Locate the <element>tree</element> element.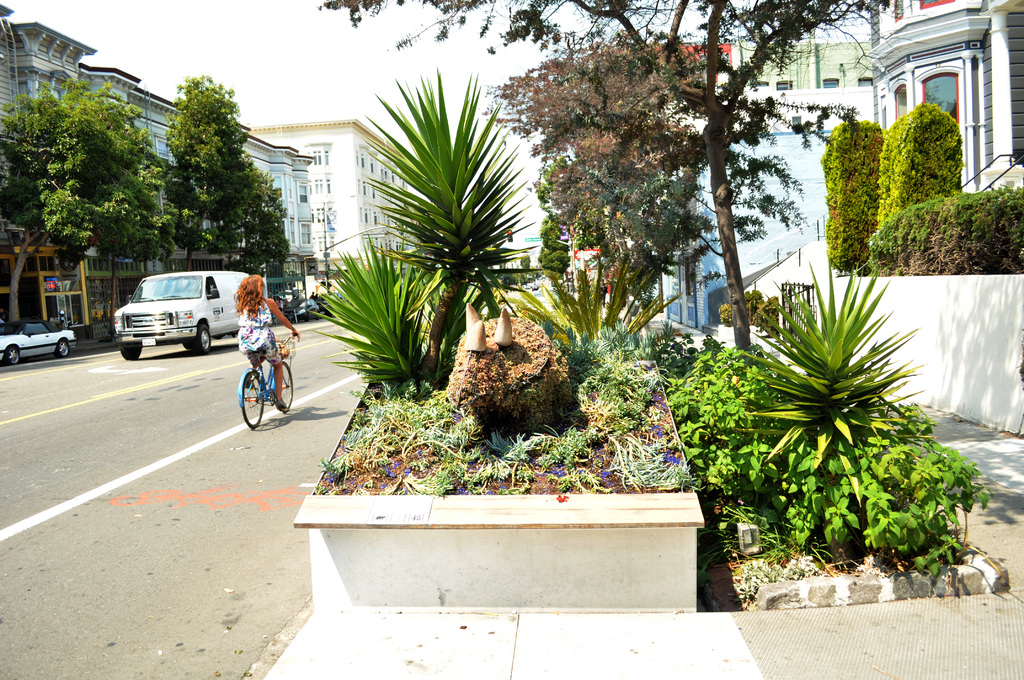
Element bbox: <region>865, 102, 964, 281</region>.
